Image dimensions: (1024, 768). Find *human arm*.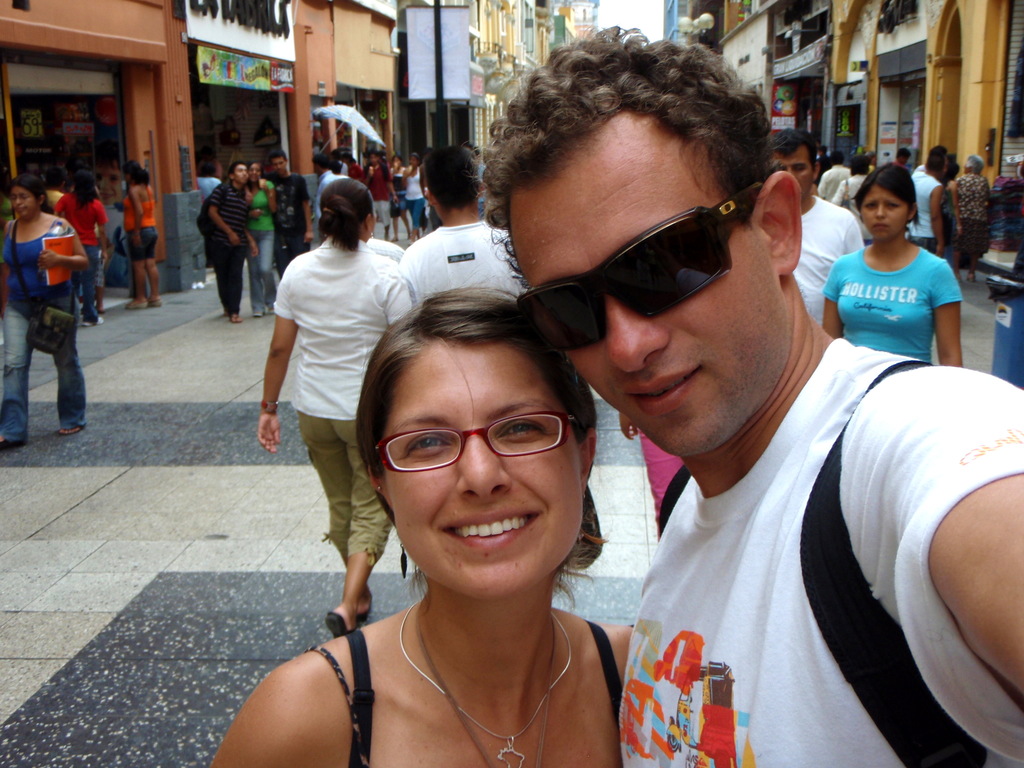
rect(381, 257, 428, 343).
